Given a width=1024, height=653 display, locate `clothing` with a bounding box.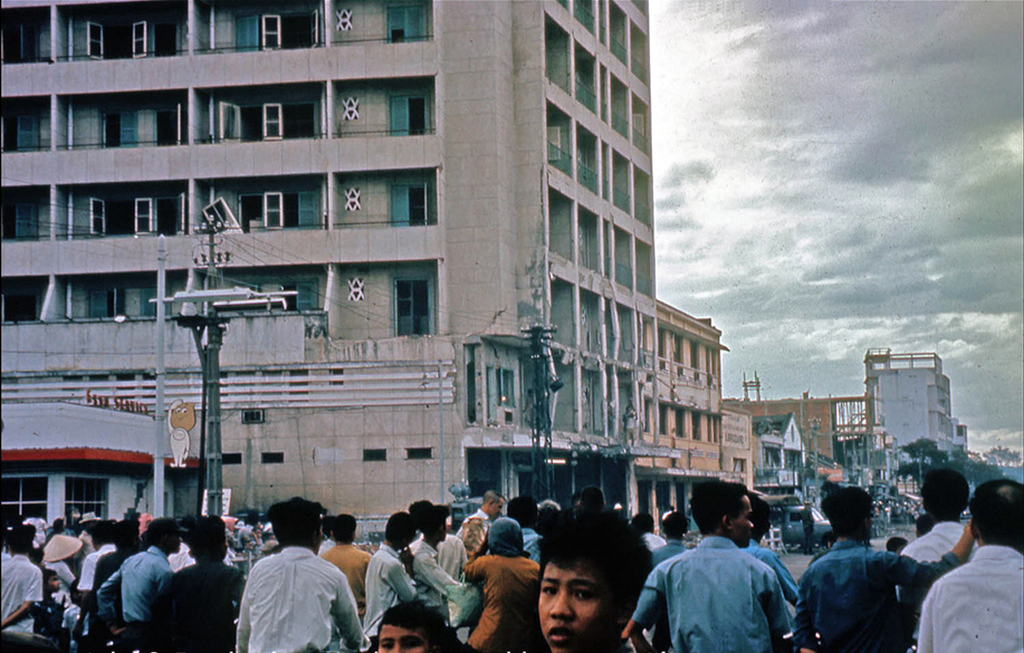
Located: (left=151, top=557, right=247, bottom=652).
